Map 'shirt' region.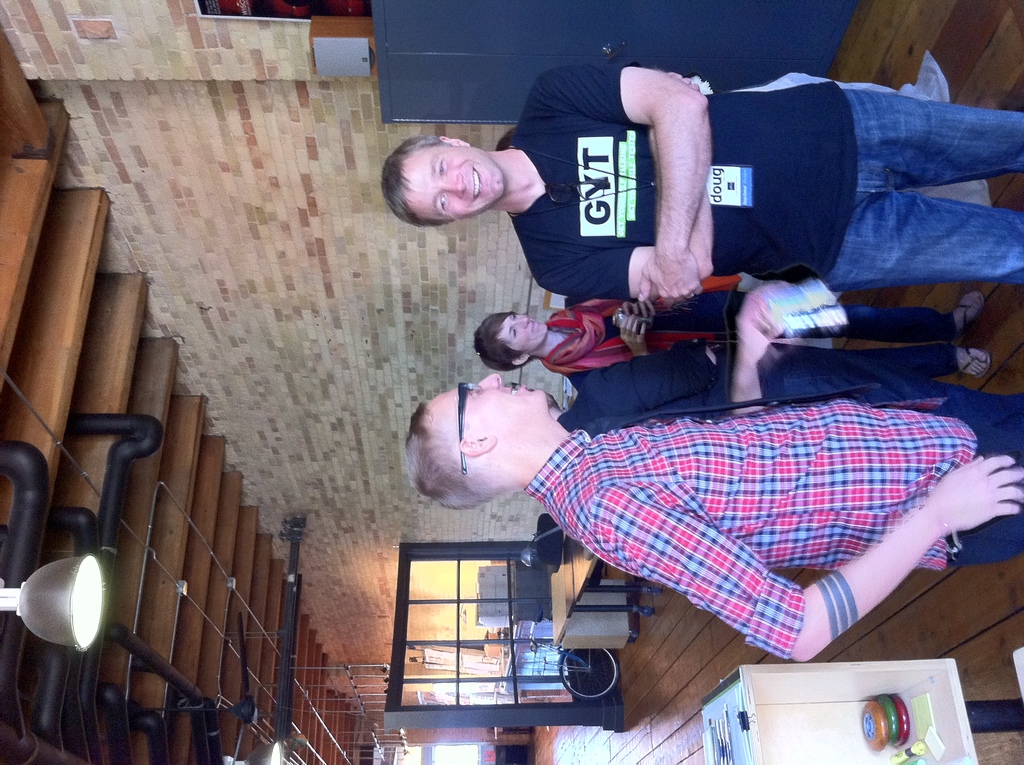
Mapped to box=[526, 399, 977, 655].
